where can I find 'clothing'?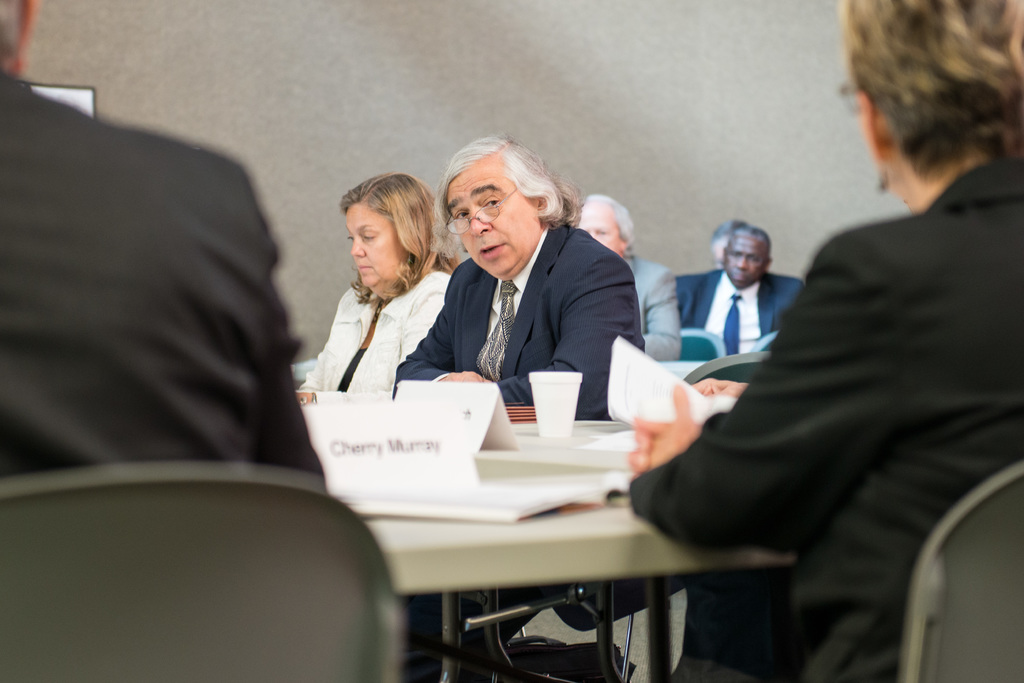
You can find it at 623,242,688,362.
